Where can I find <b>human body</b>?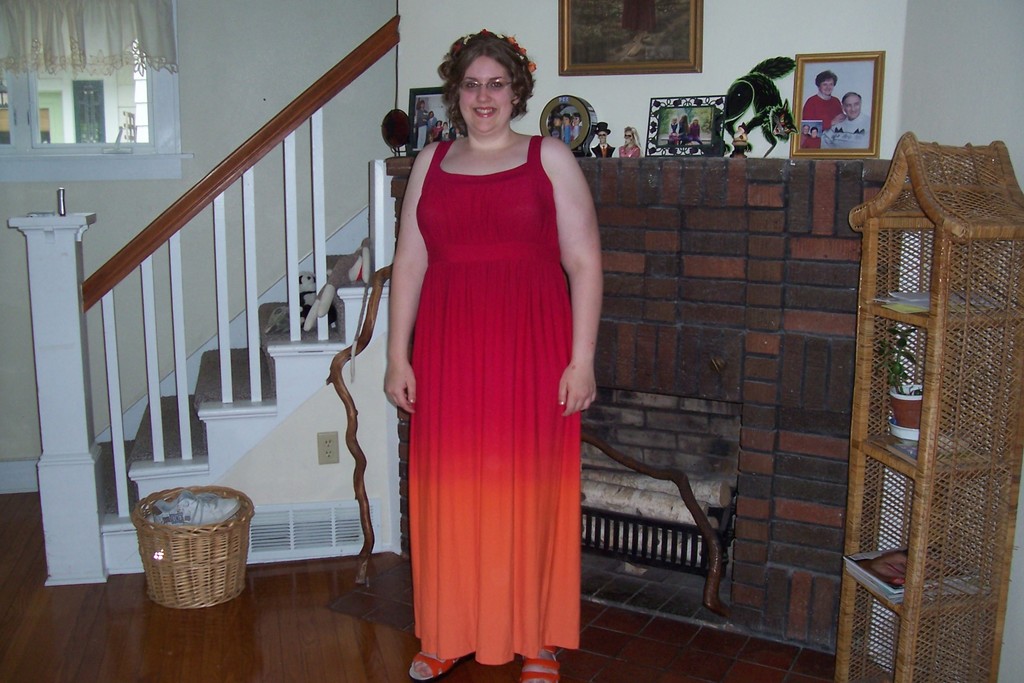
You can find it at box(573, 113, 580, 135).
